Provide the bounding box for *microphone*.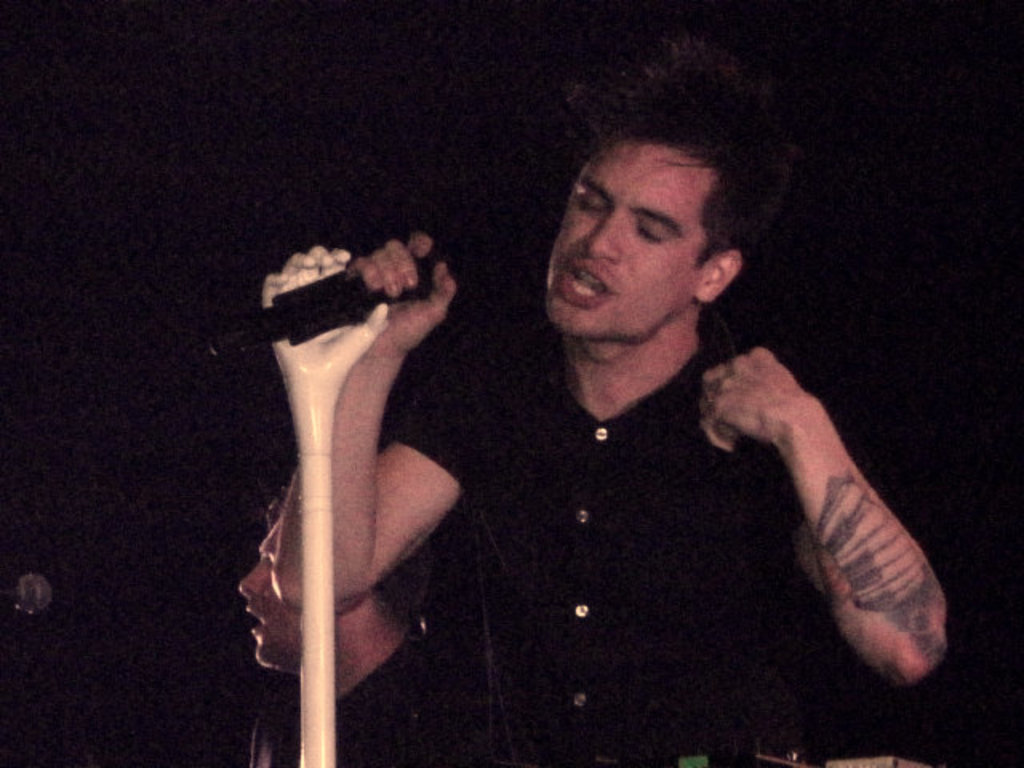
<bbox>269, 243, 443, 315</bbox>.
